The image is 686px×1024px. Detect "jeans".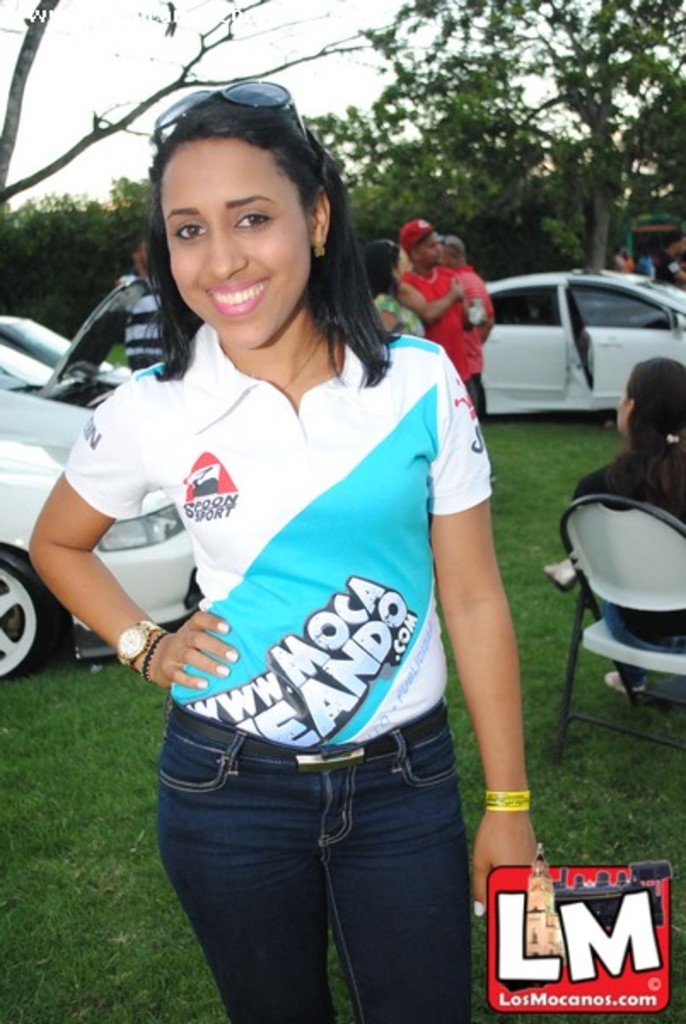
Detection: <region>148, 727, 485, 1014</region>.
